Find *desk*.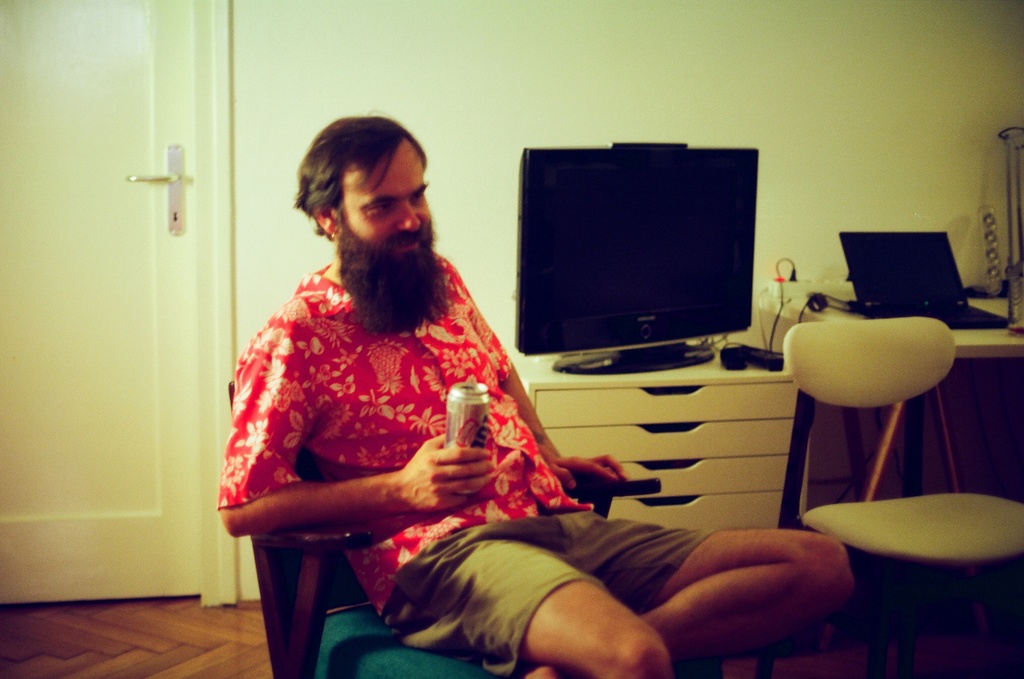
x1=762, y1=275, x2=1023, y2=502.
